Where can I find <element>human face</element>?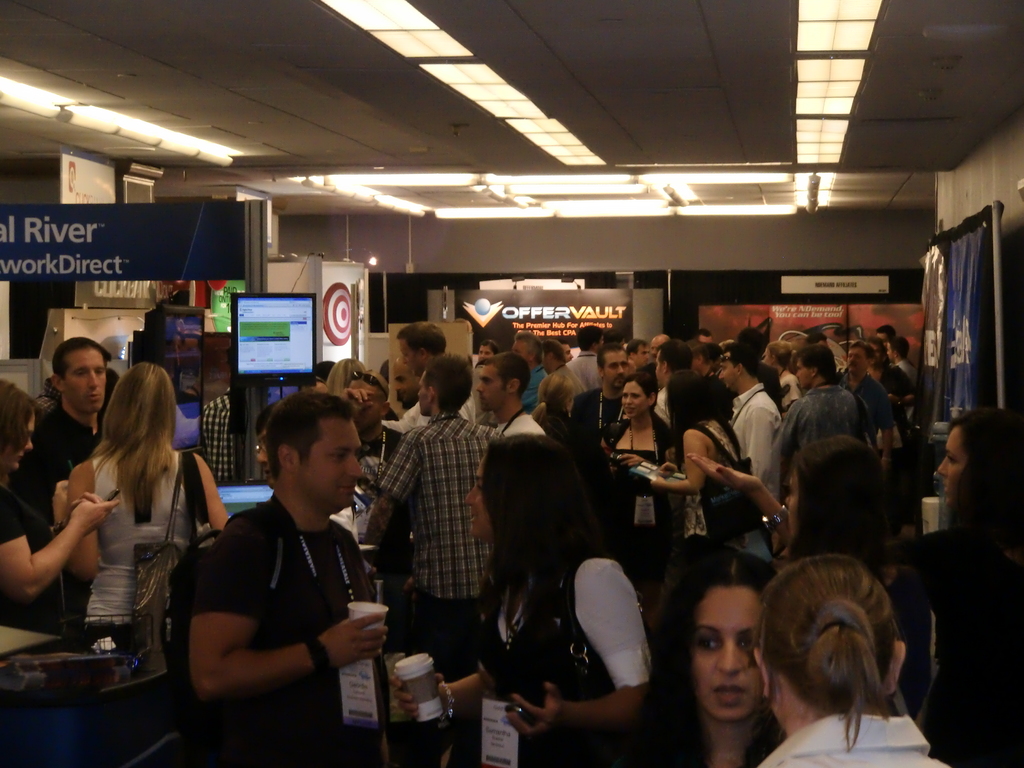
You can find it at 841:342:865:374.
